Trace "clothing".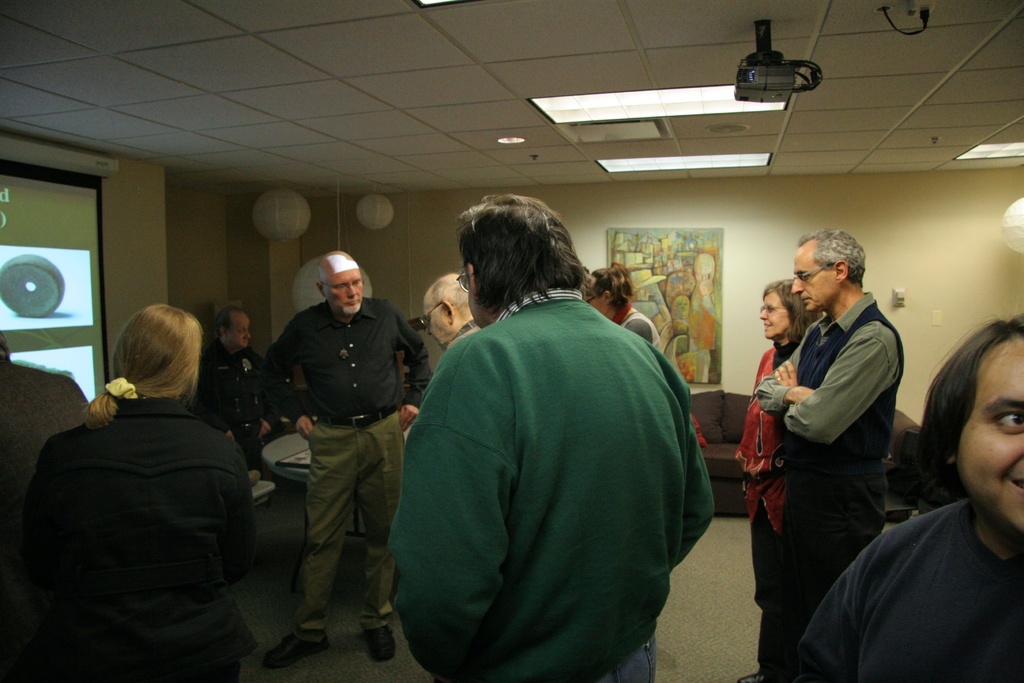
Traced to x1=386 y1=286 x2=715 y2=682.
